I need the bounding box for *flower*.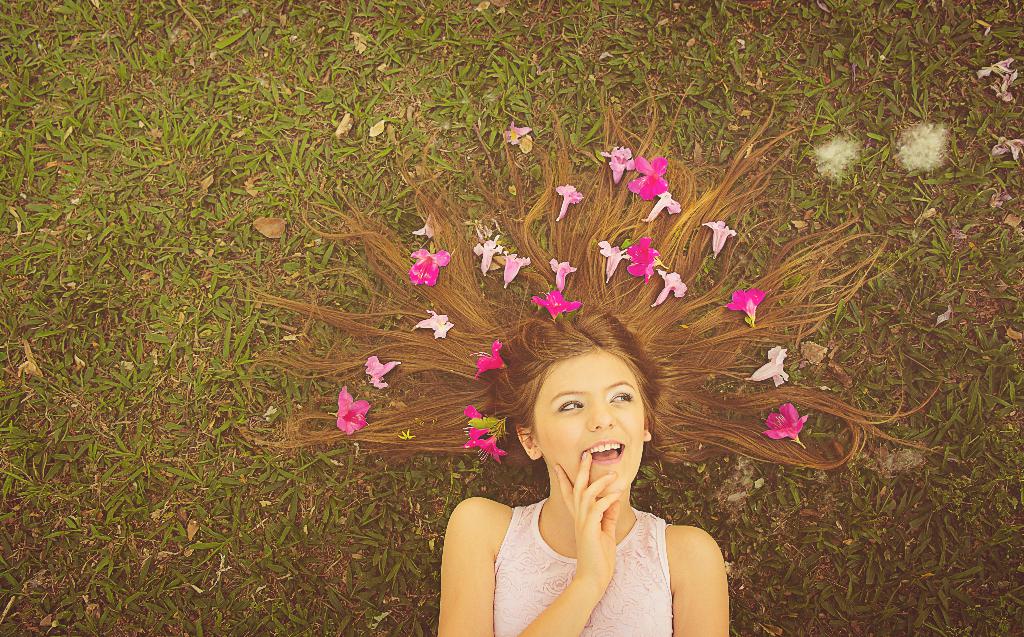
Here it is: [left=531, top=292, right=579, bottom=324].
